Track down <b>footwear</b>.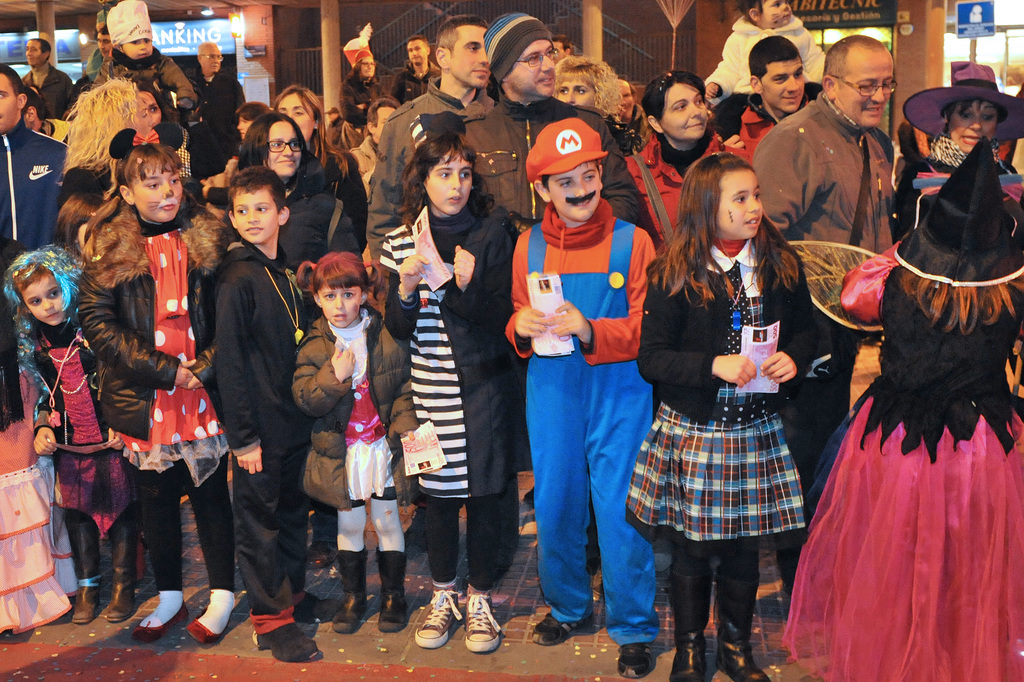
Tracked to 374/546/408/630.
